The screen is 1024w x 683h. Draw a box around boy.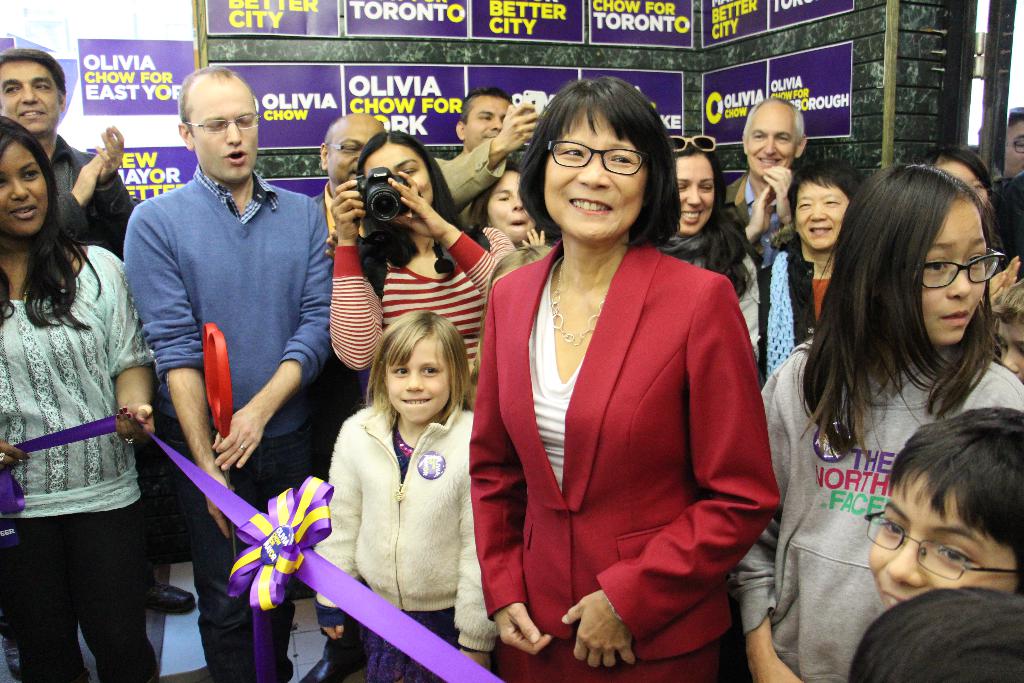
rect(988, 273, 1023, 387).
